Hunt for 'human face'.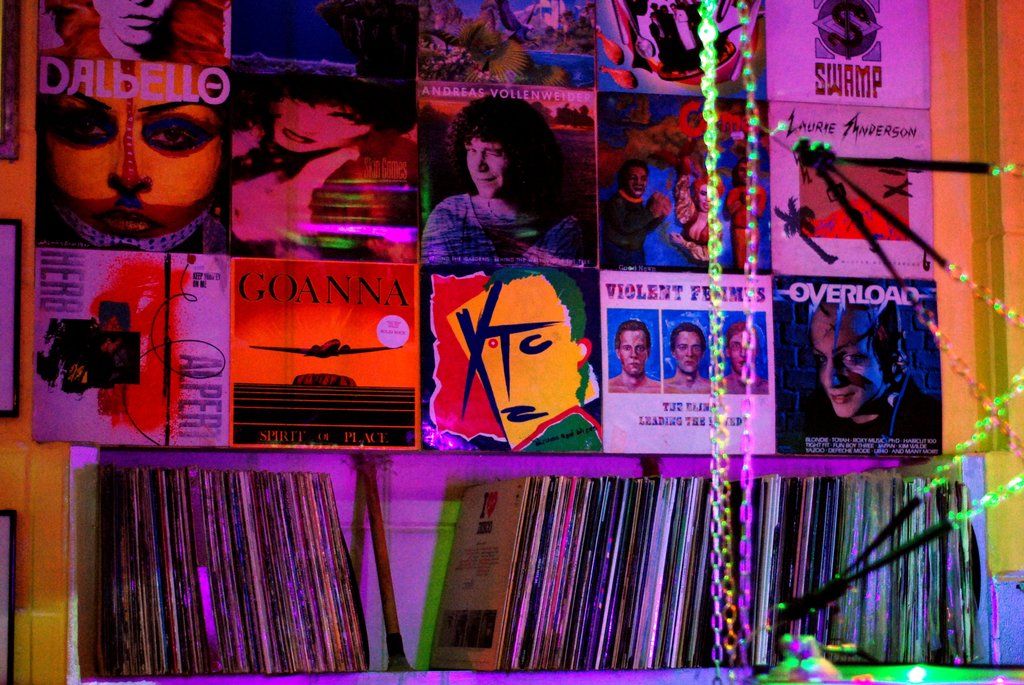
Hunted down at box=[463, 138, 514, 201].
